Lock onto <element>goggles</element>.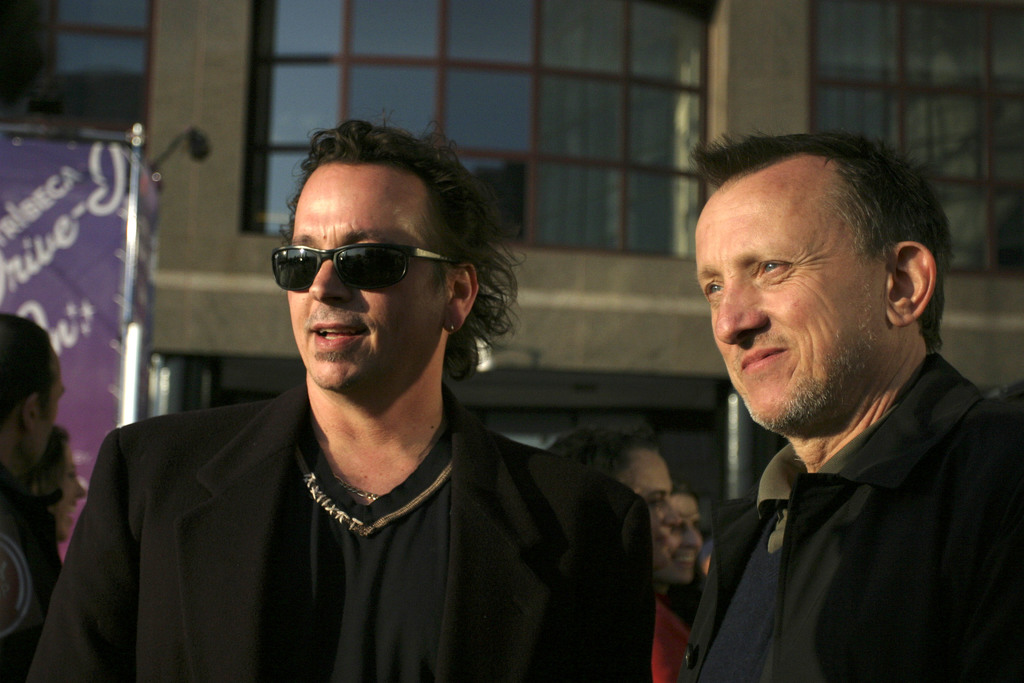
Locked: bbox(264, 224, 464, 296).
